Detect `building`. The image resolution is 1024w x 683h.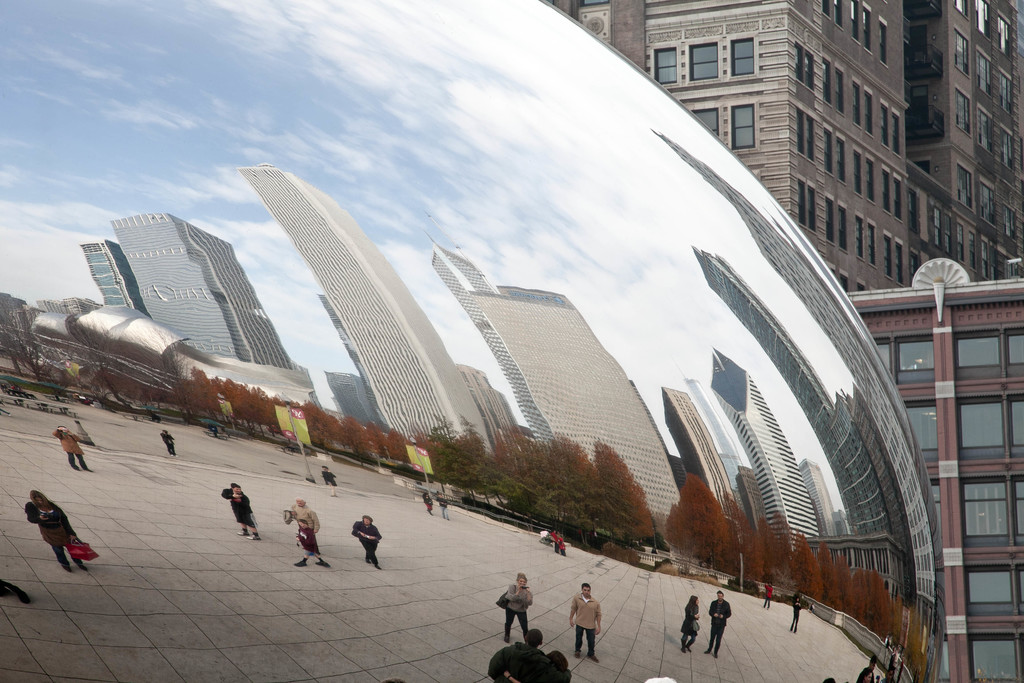
843/268/1023/682.
